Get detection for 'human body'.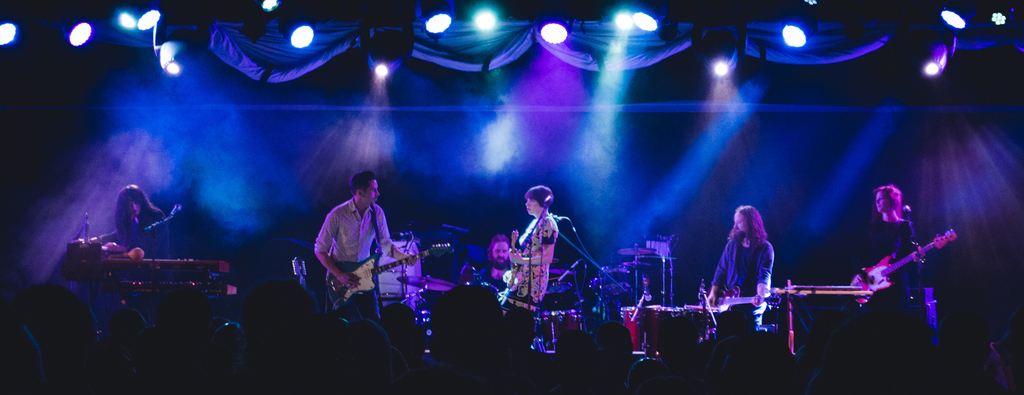
Detection: crop(704, 283, 747, 345).
